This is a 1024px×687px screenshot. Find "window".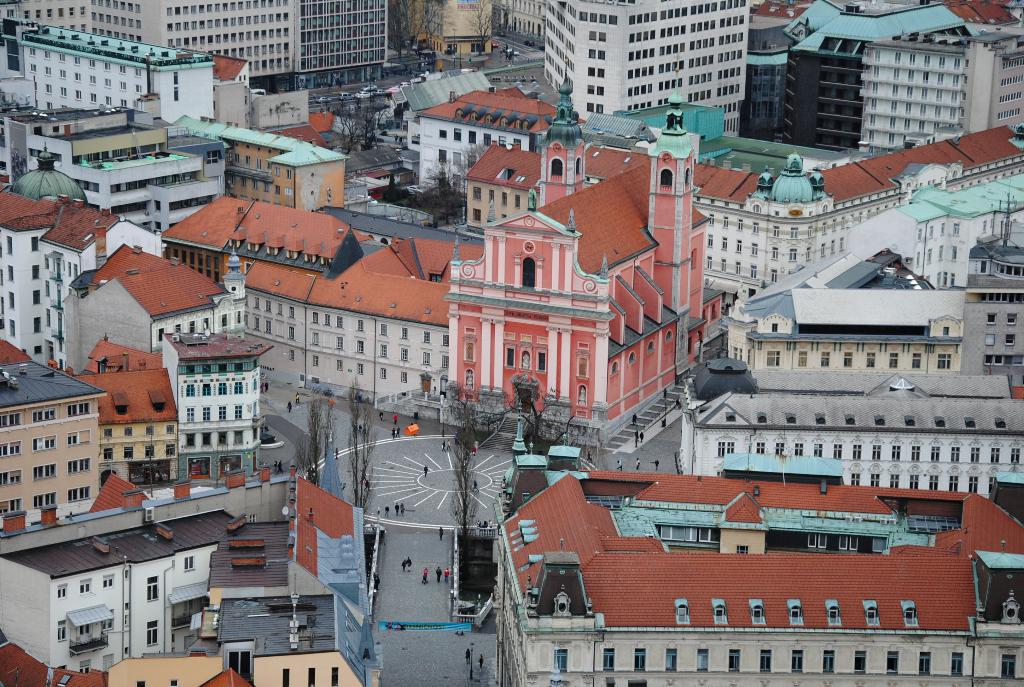
Bounding box: (left=30, top=432, right=55, bottom=453).
